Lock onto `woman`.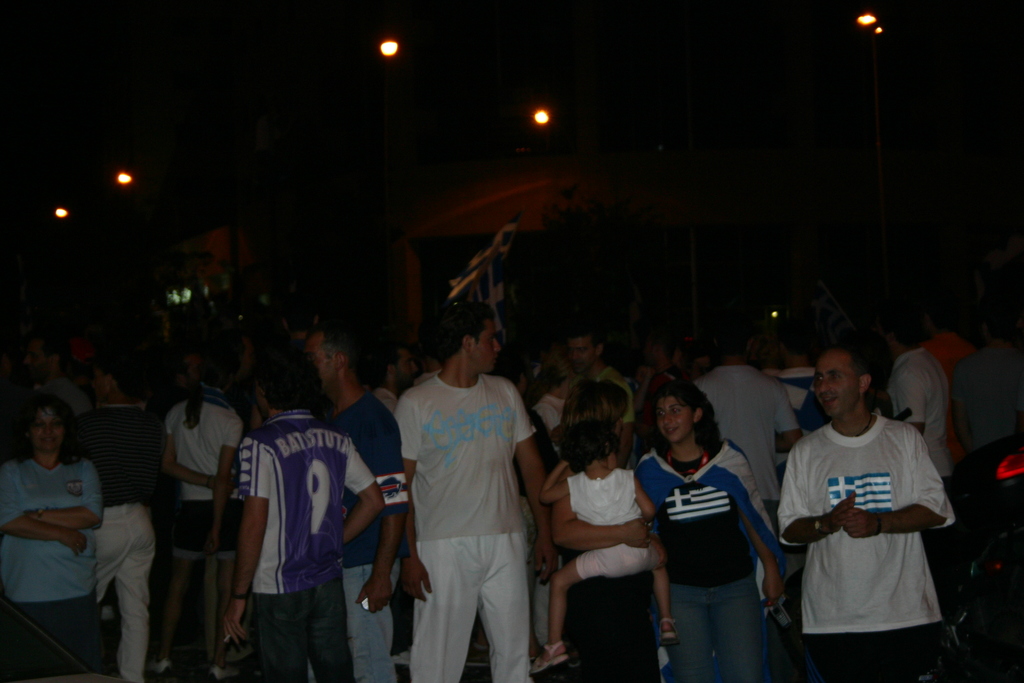
Locked: x1=646, y1=376, x2=792, y2=679.
